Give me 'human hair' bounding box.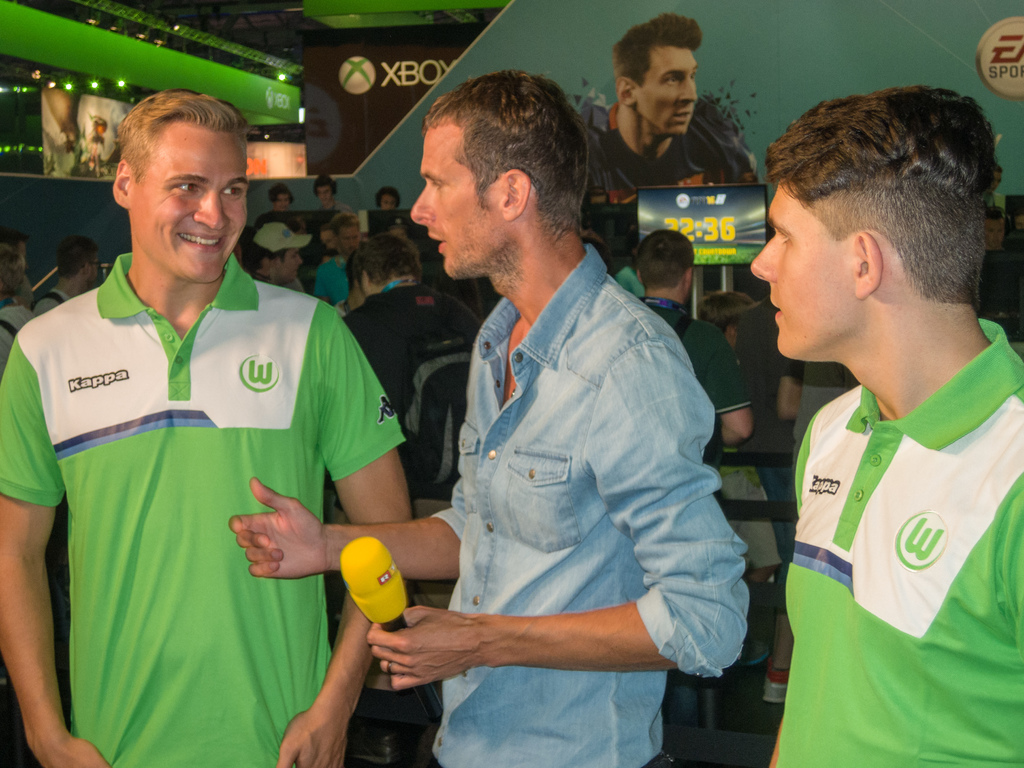
Rect(319, 218, 330, 232).
